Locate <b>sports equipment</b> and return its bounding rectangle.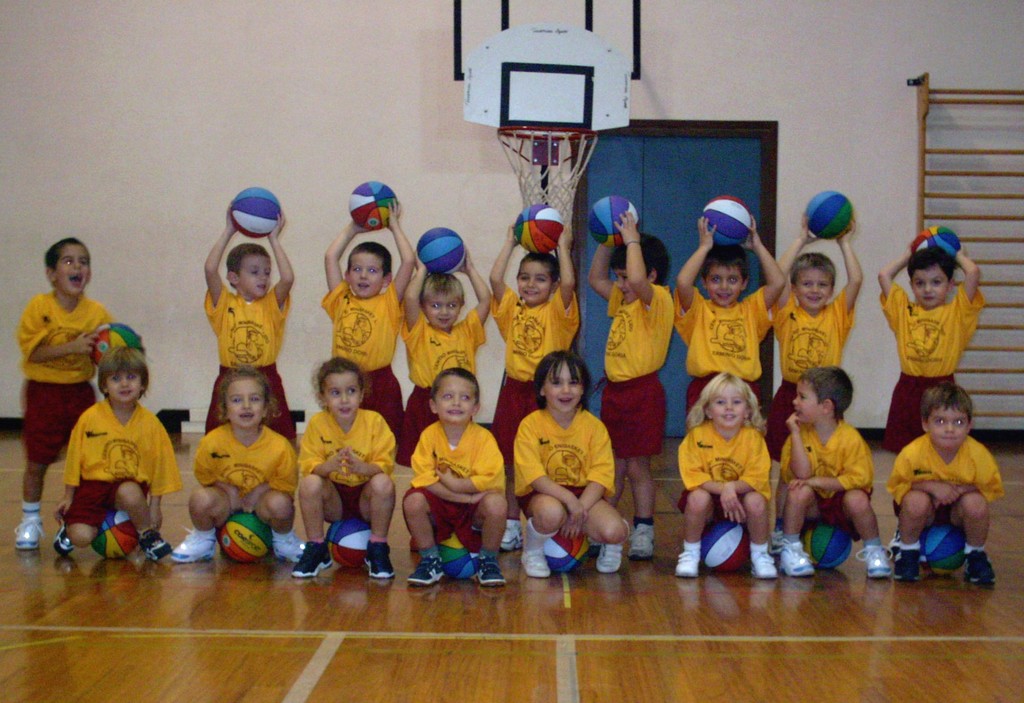
Rect(92, 511, 138, 559).
